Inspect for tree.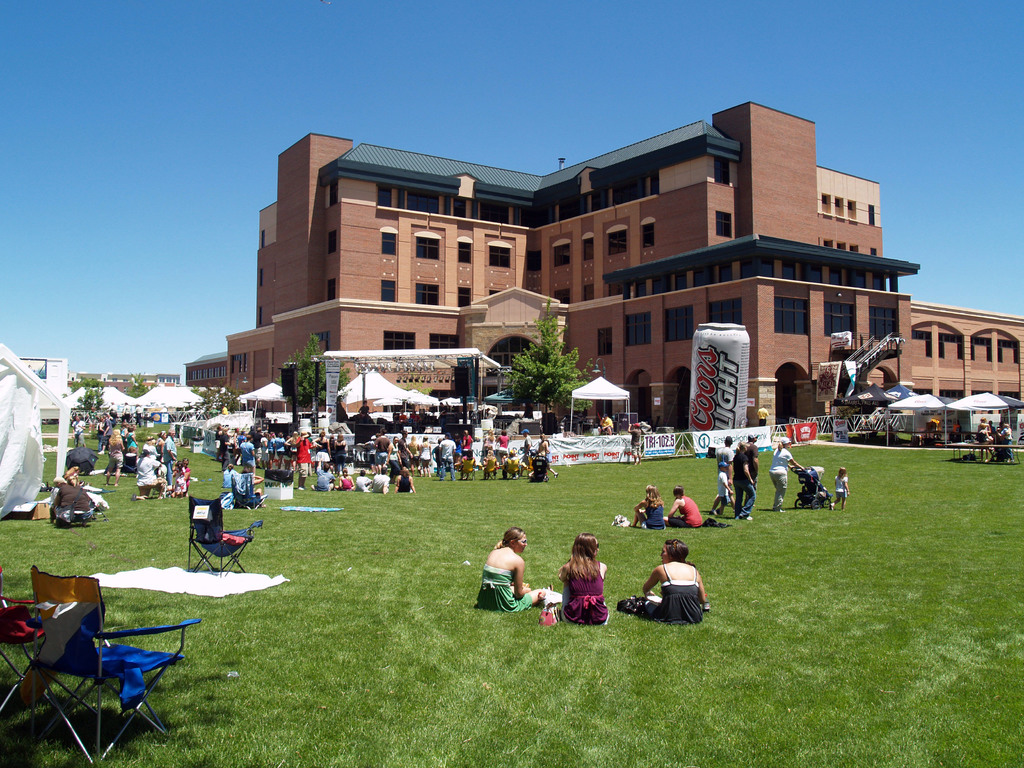
Inspection: [x1=129, y1=371, x2=154, y2=396].
